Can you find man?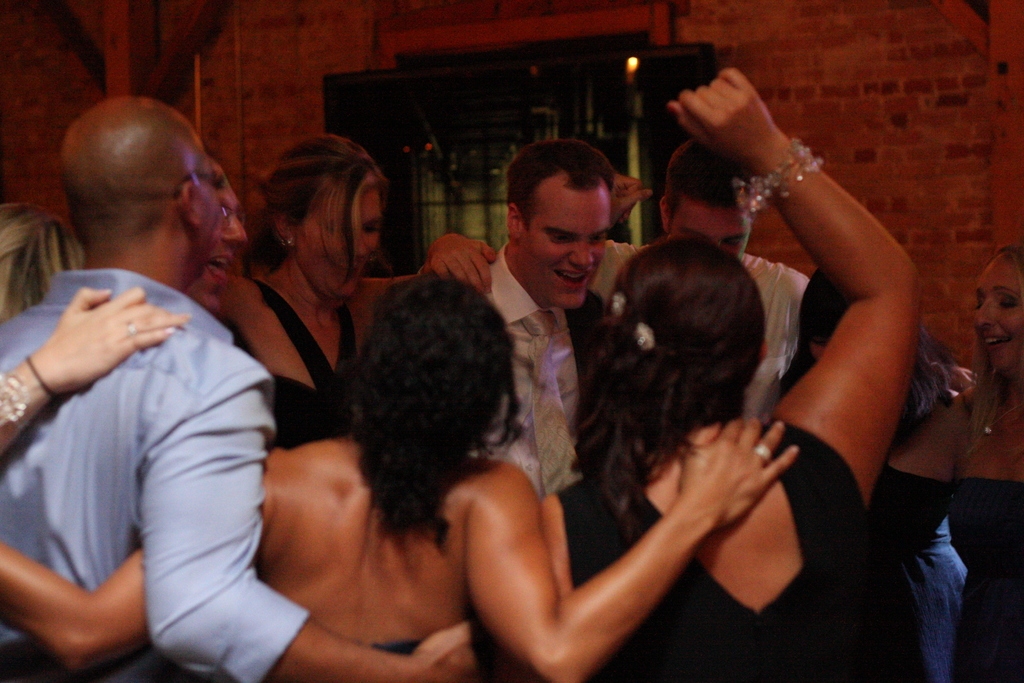
Yes, bounding box: l=426, t=139, r=607, b=504.
